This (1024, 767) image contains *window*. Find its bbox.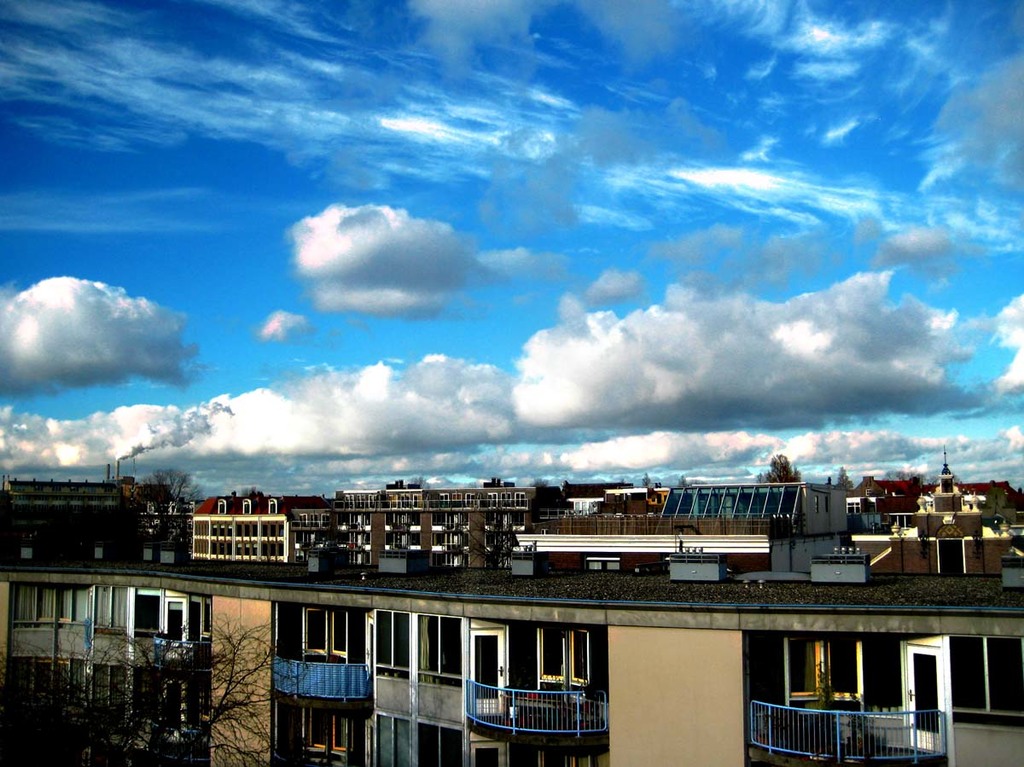
select_region(371, 610, 420, 712).
